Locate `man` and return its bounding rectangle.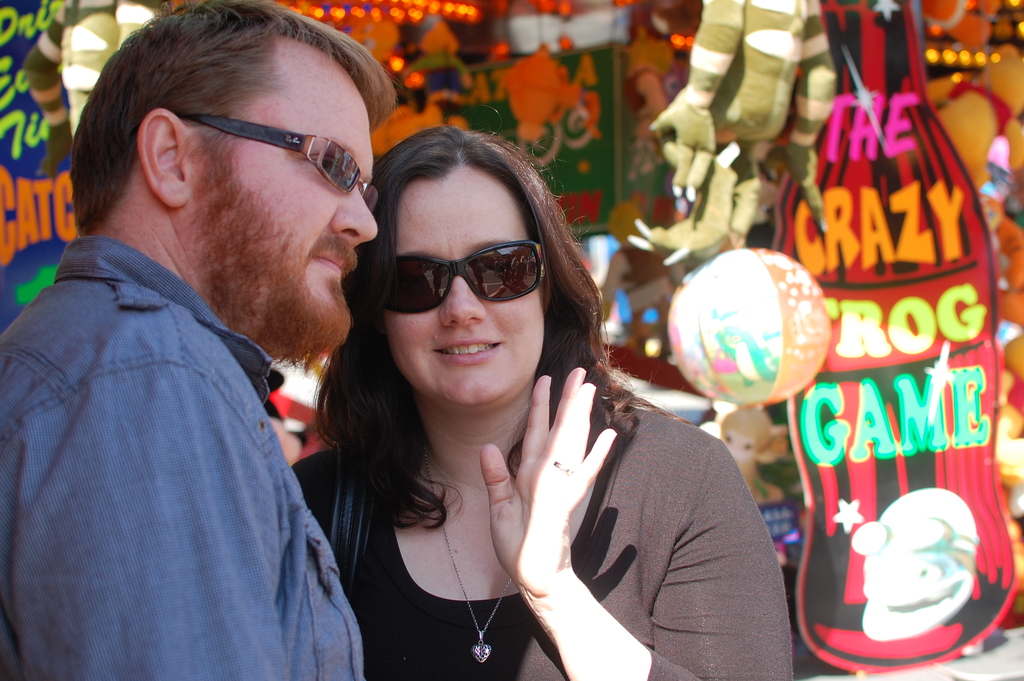
0/0/428/671.
